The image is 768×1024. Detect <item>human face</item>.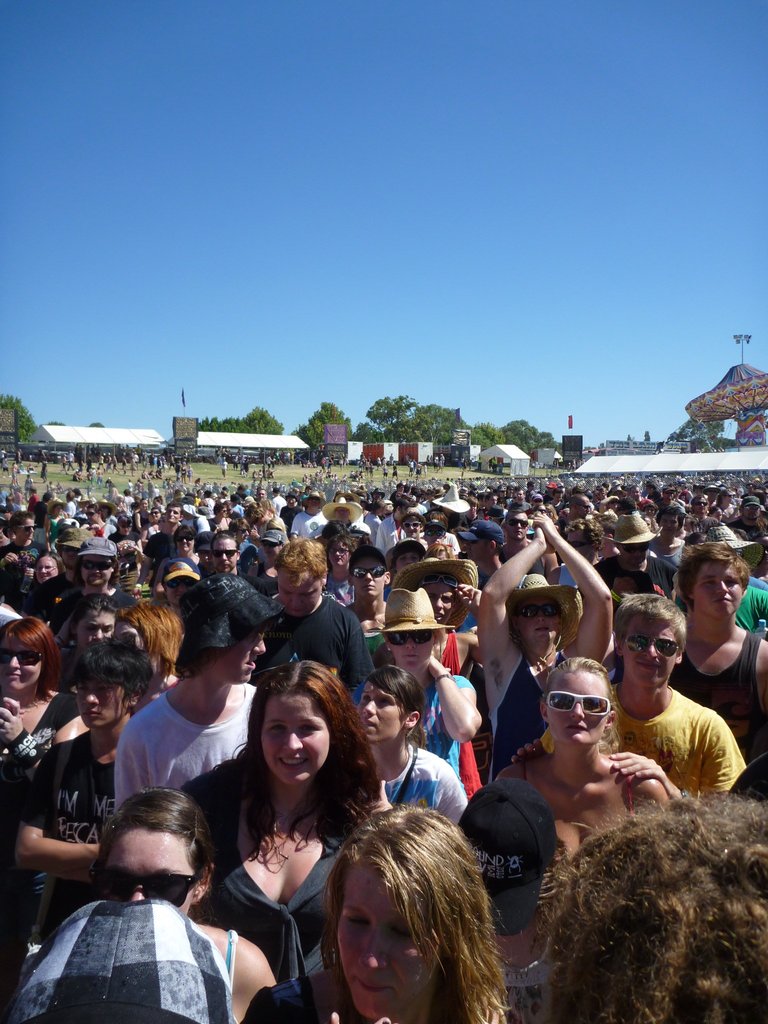
Detection: 278/570/323/612.
